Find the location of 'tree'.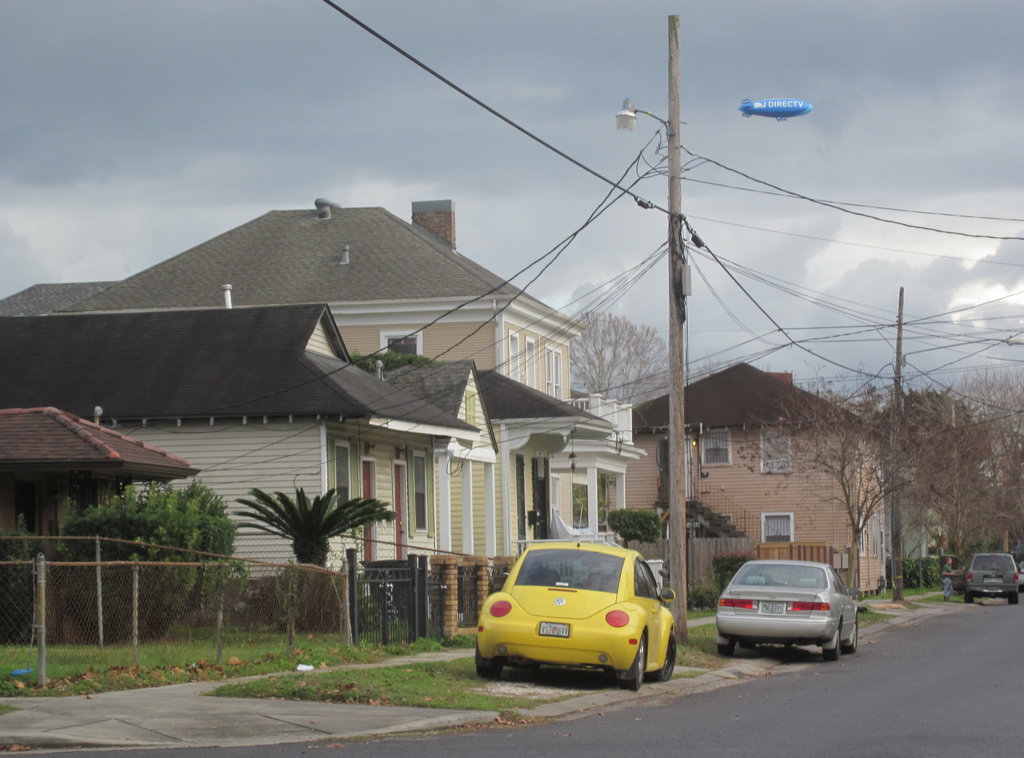
Location: box=[232, 484, 398, 568].
